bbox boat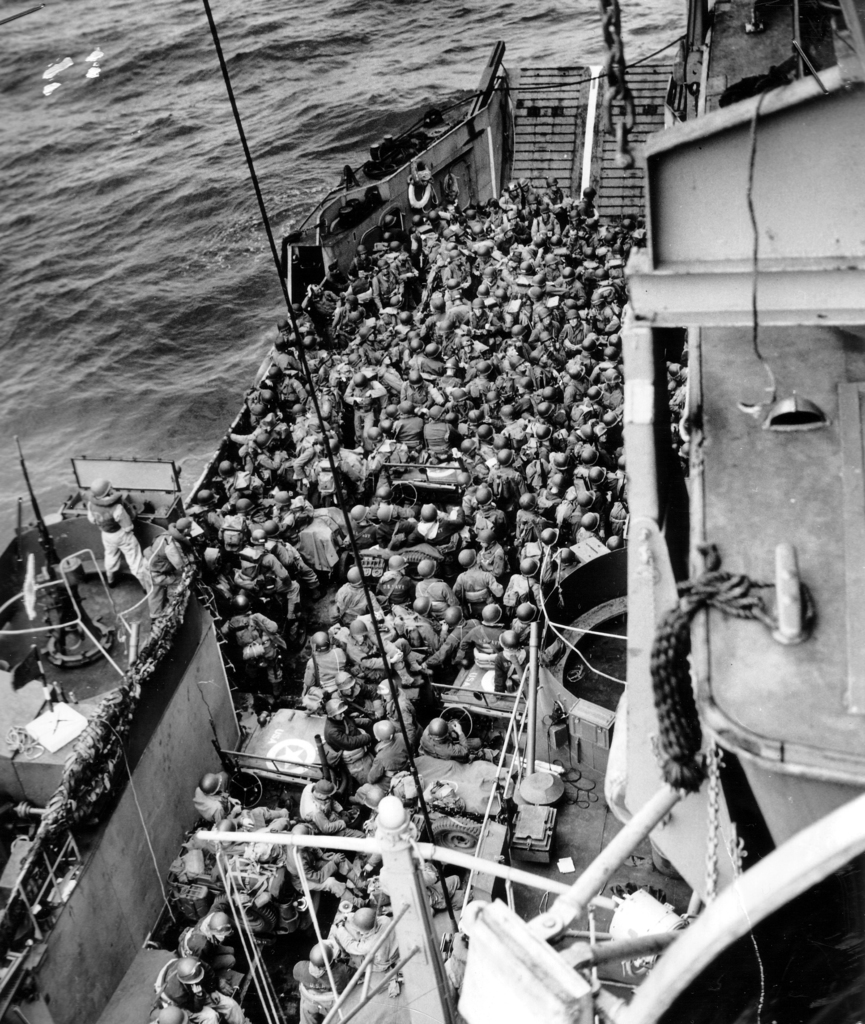
BBox(0, 0, 864, 1023)
